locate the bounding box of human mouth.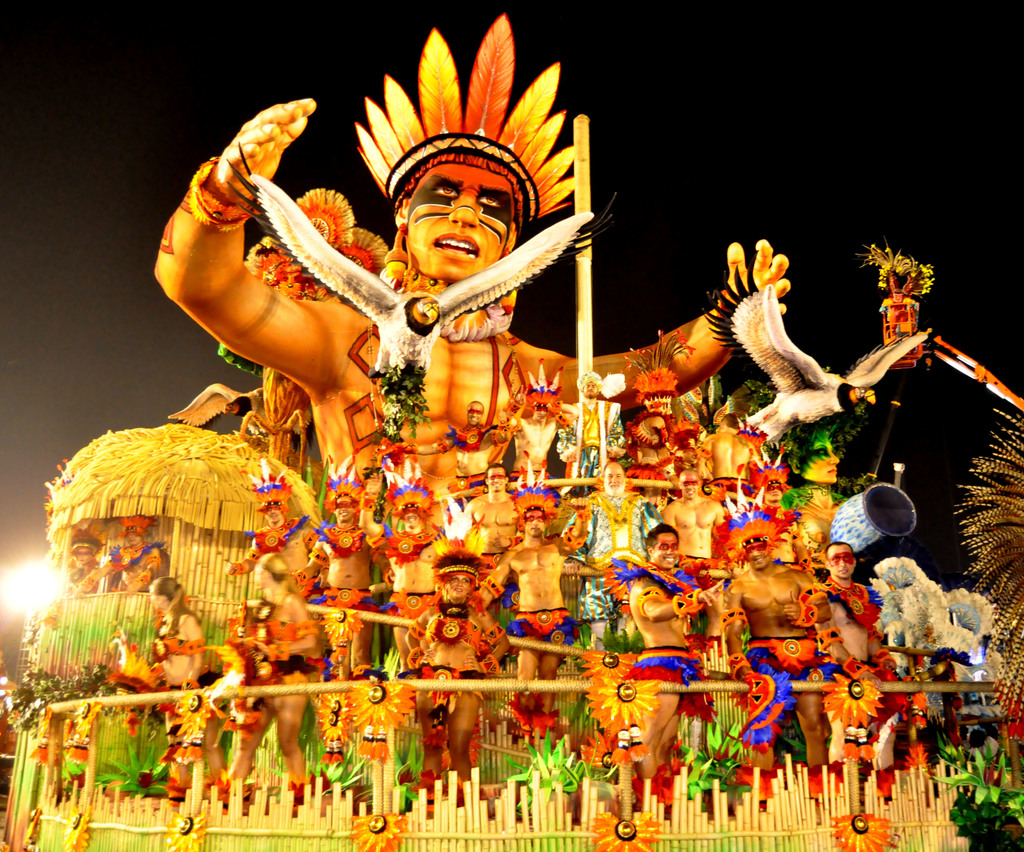
Bounding box: box=[431, 231, 478, 257].
